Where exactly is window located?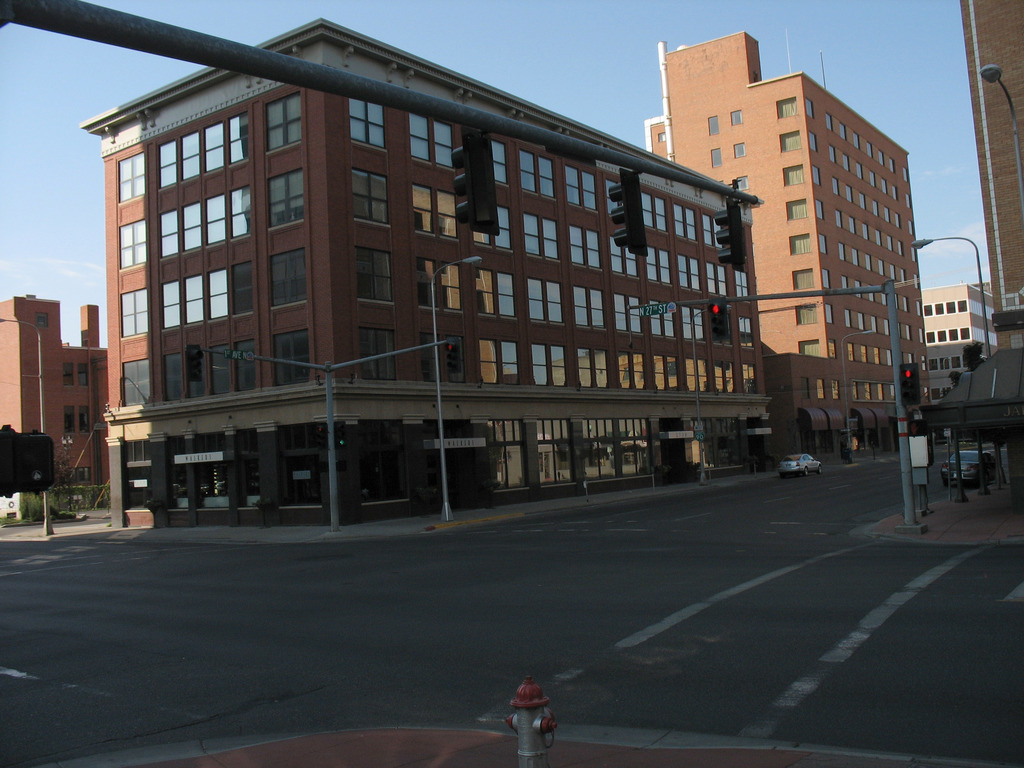
Its bounding box is rect(927, 305, 931, 316).
